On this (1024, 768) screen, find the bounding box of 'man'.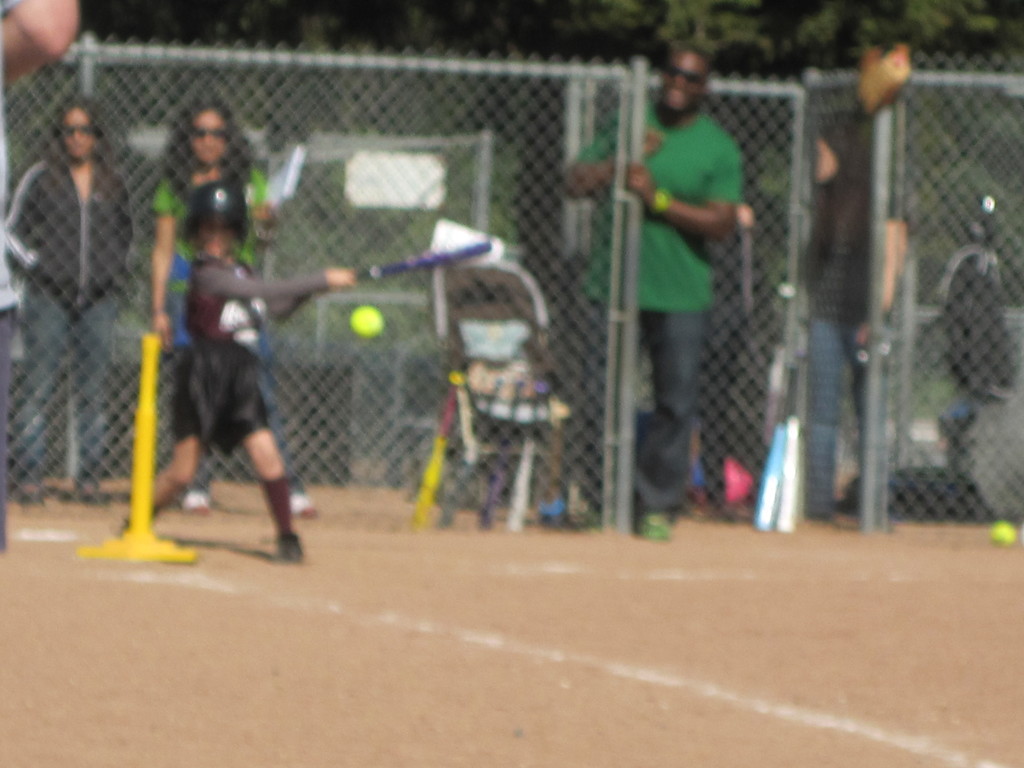
Bounding box: [0, 0, 84, 559].
